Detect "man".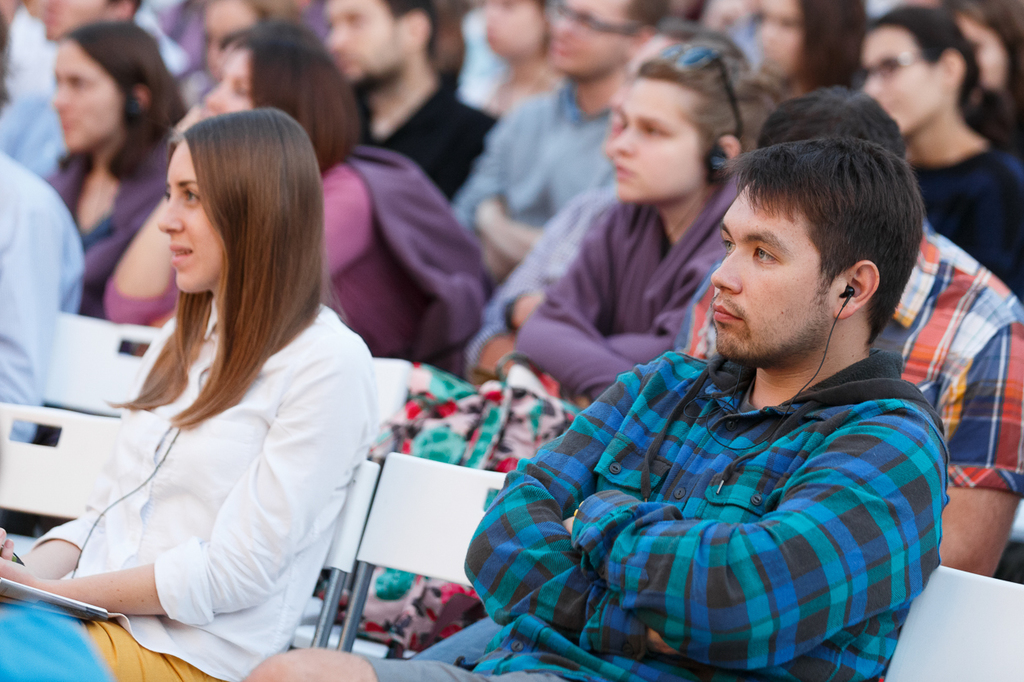
Detected at bbox(0, 150, 84, 446).
